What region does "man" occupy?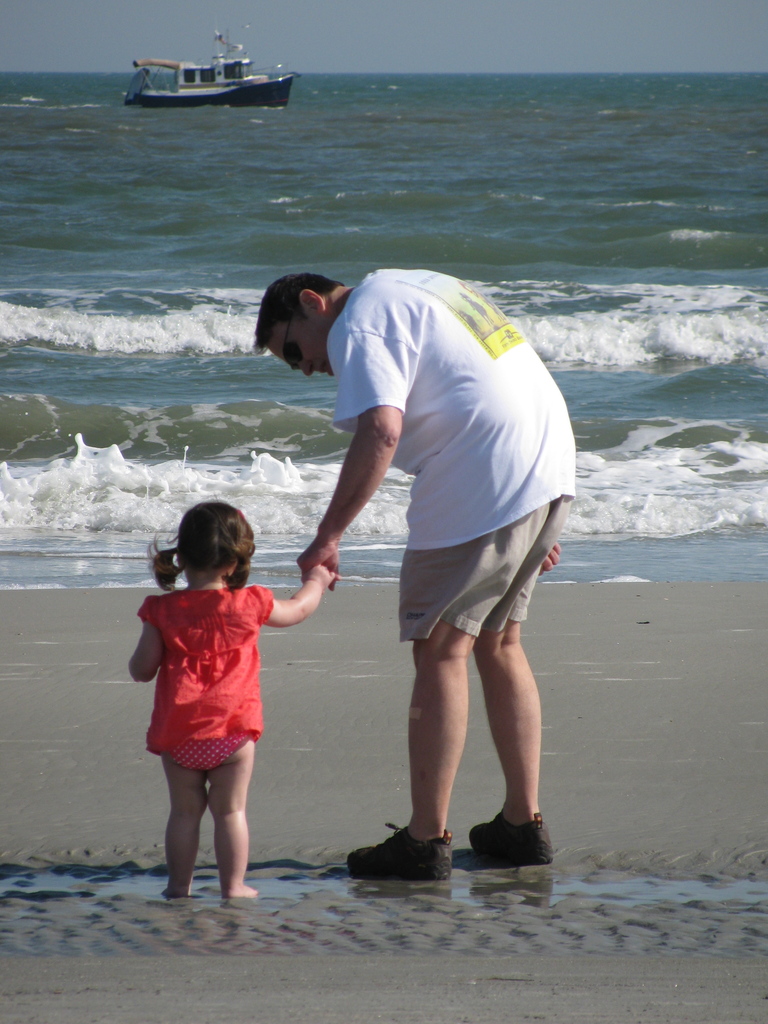
select_region(256, 264, 577, 881).
